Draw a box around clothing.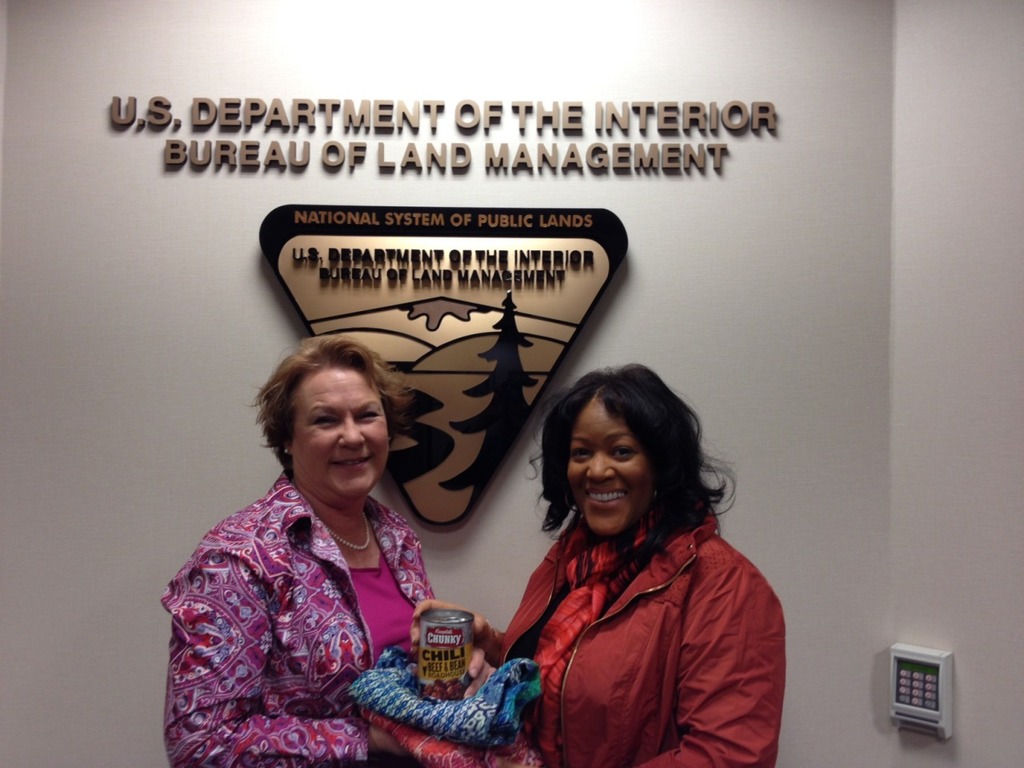
162, 466, 439, 767.
